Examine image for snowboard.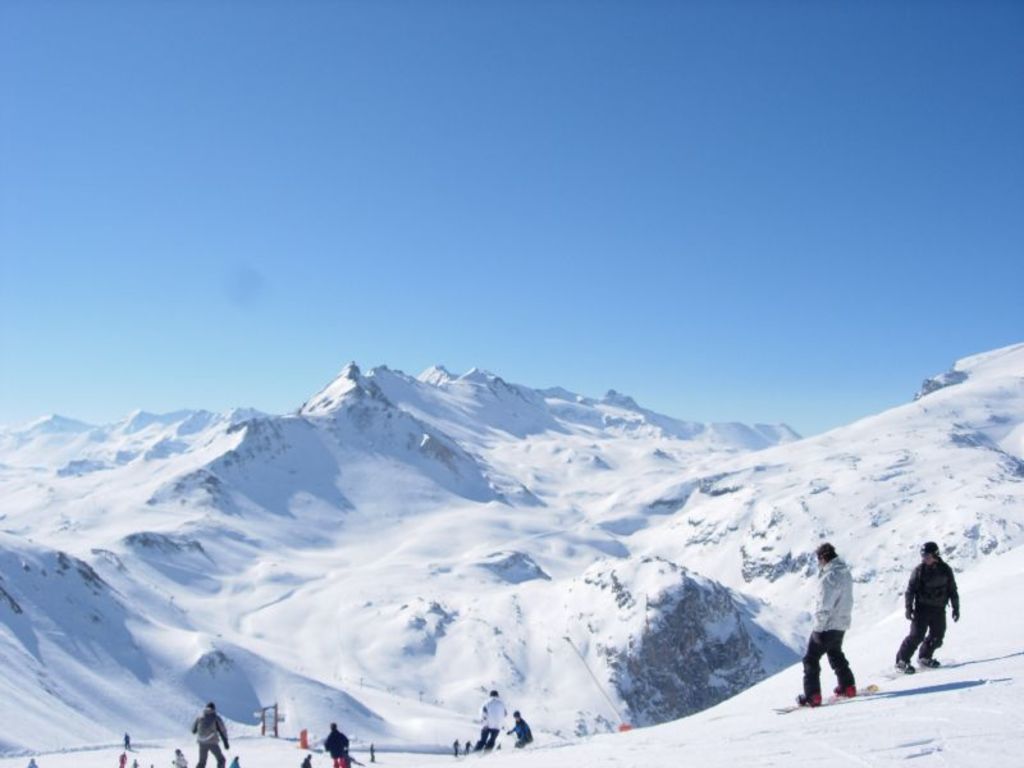
Examination result: [x1=768, y1=684, x2=879, y2=717].
